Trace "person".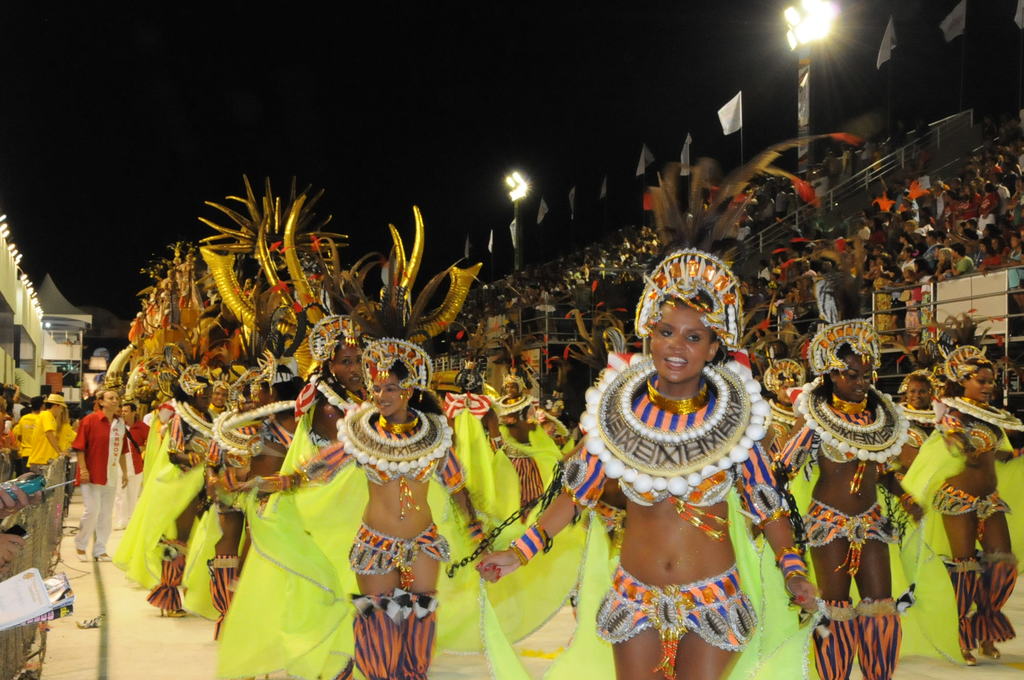
Traced to (left=758, top=353, right=811, bottom=460).
